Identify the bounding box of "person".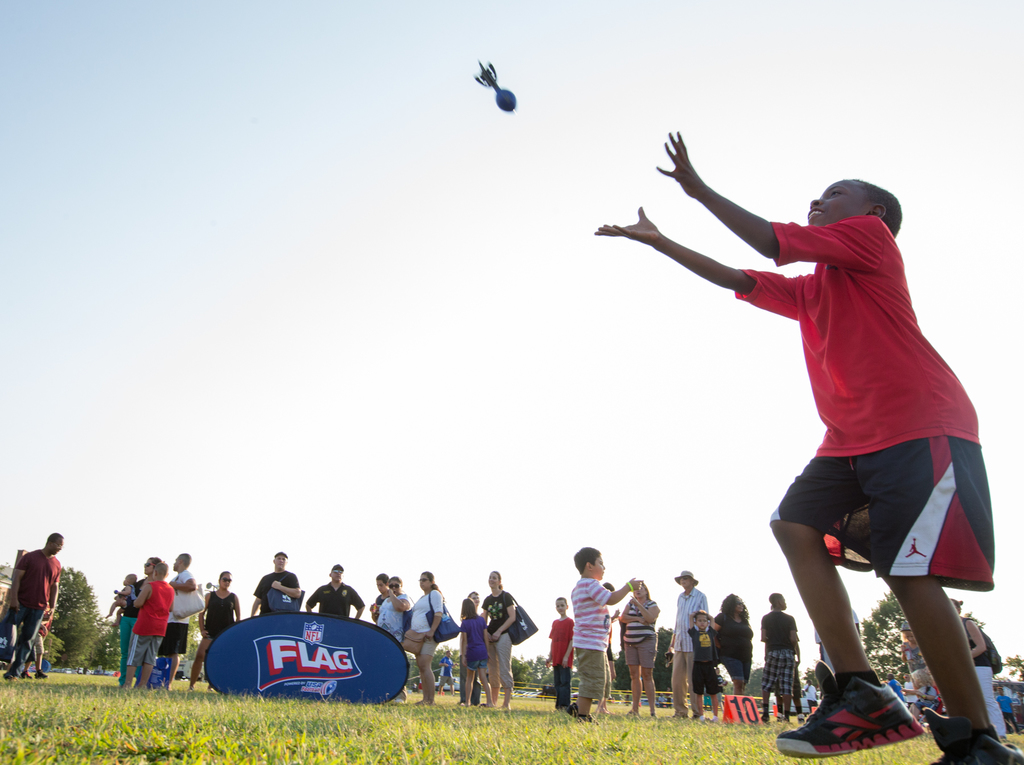
[left=635, top=122, right=999, bottom=746].
